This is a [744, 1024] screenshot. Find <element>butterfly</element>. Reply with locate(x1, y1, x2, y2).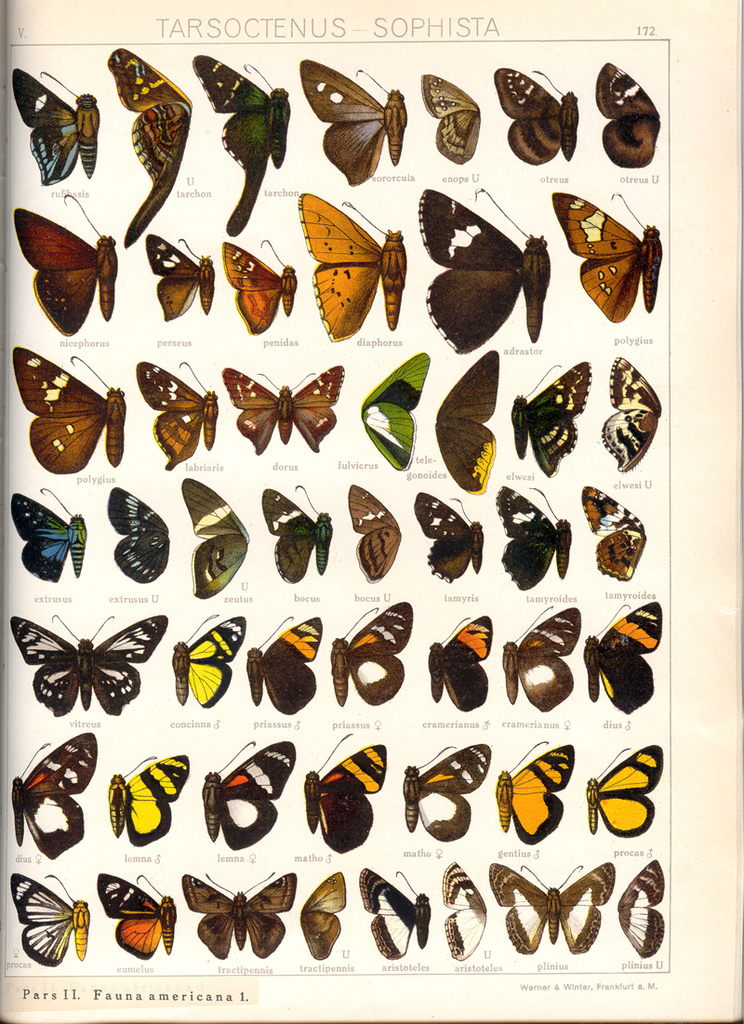
locate(294, 871, 354, 968).
